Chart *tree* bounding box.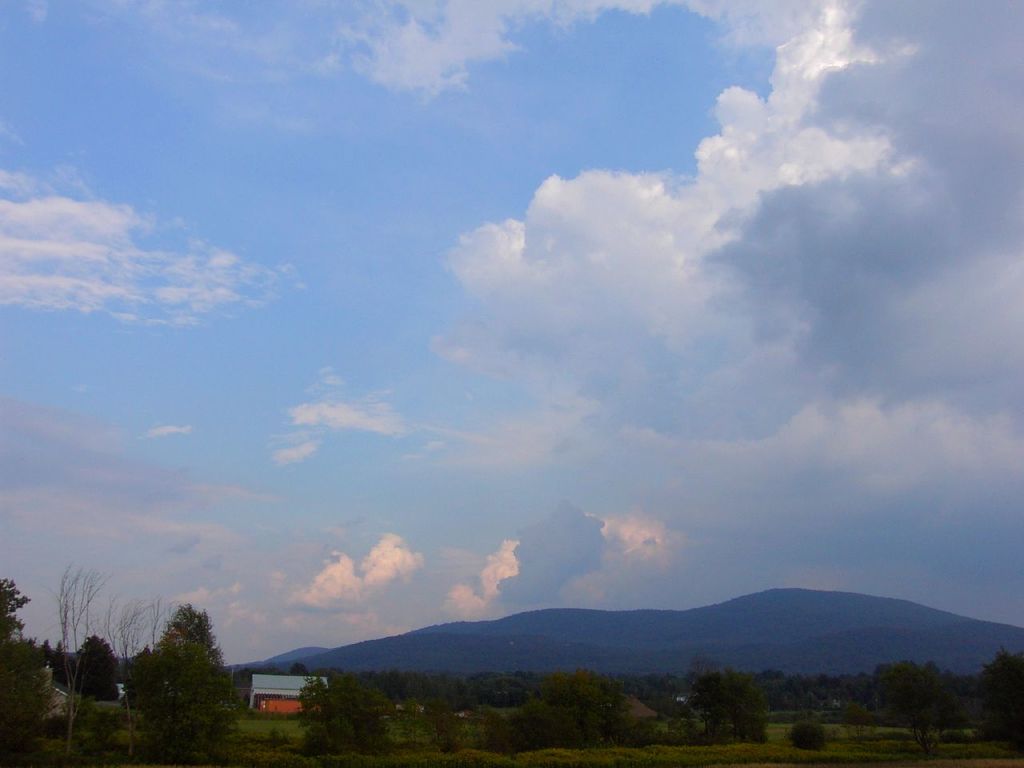
Charted: box(0, 574, 54, 767).
